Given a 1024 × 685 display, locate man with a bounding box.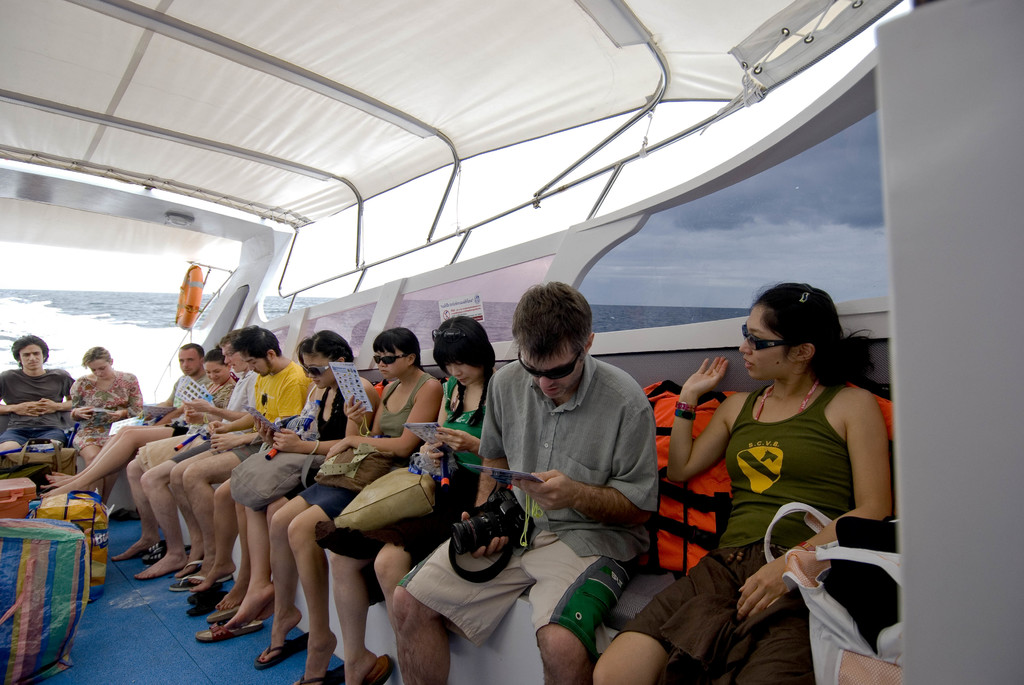
Located: 170, 325, 306, 593.
